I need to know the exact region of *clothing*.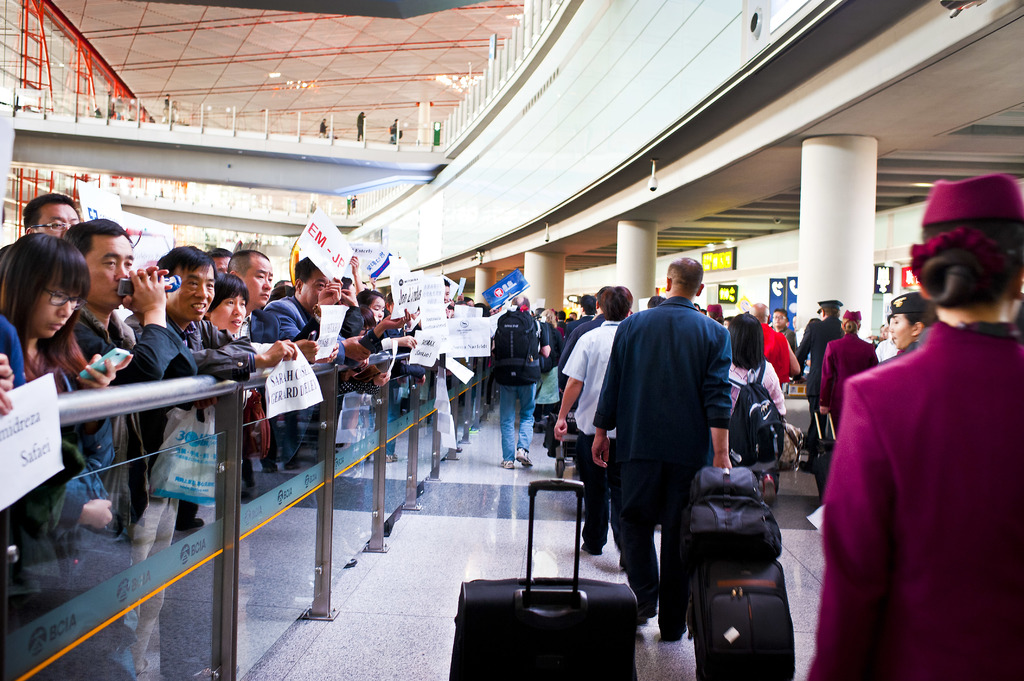
Region: box=[797, 316, 841, 442].
